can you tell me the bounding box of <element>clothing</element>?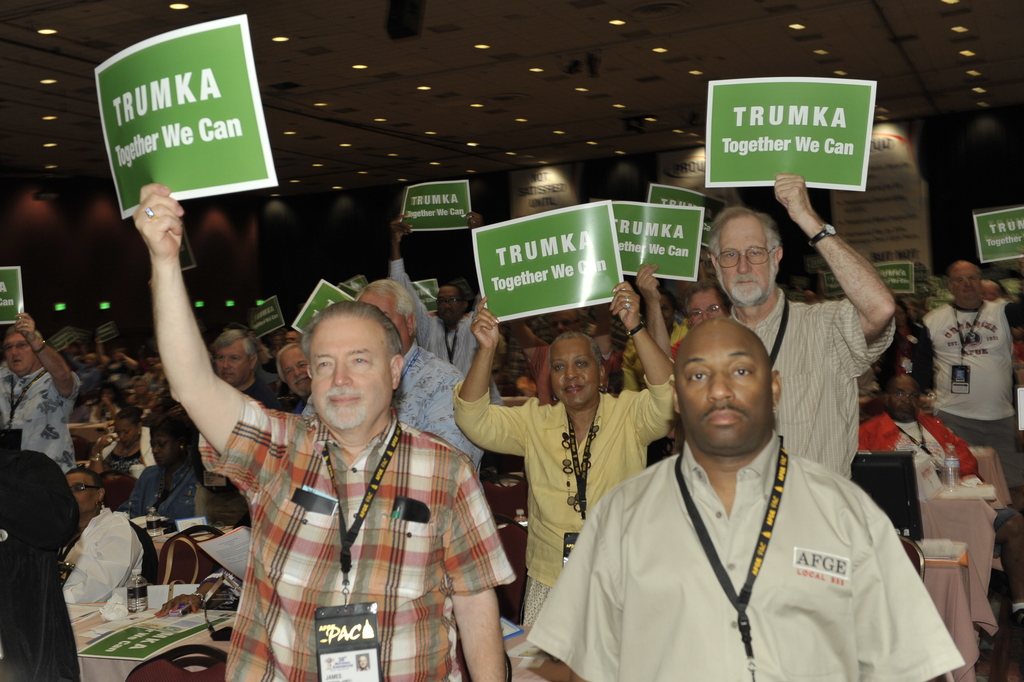
locate(303, 336, 479, 480).
